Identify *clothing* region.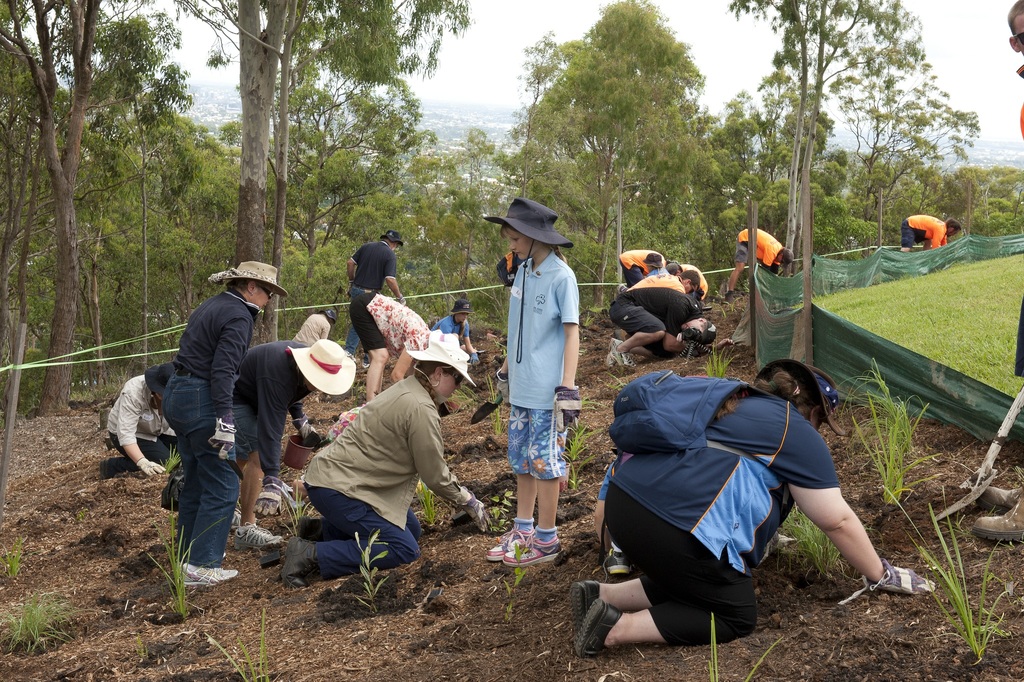
Region: rect(684, 263, 709, 291).
